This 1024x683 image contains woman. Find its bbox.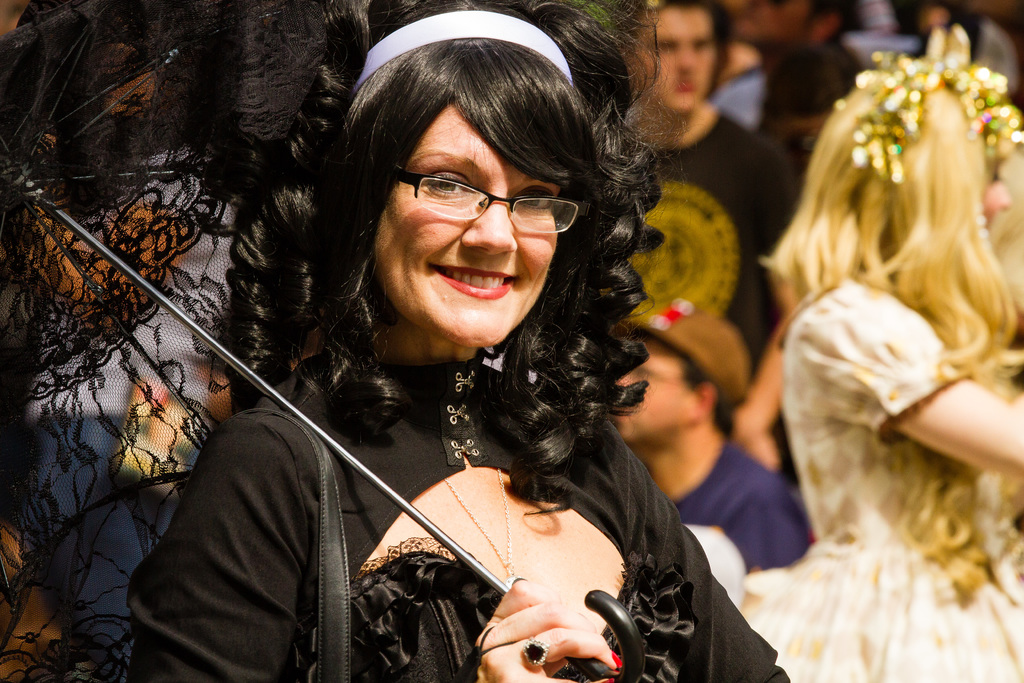
24,12,235,682.
